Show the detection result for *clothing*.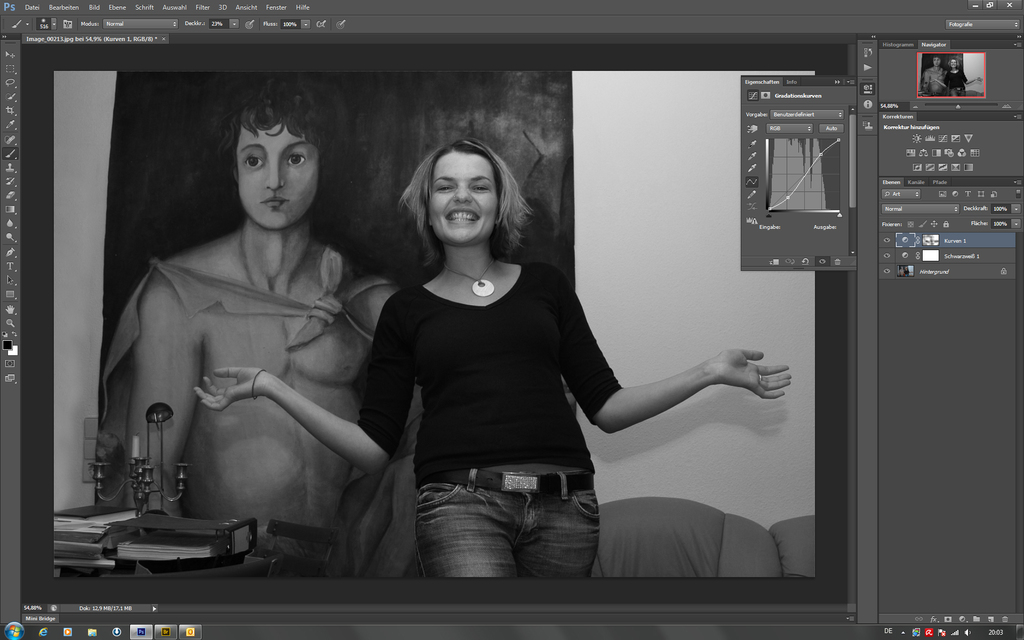
BBox(346, 207, 657, 563).
